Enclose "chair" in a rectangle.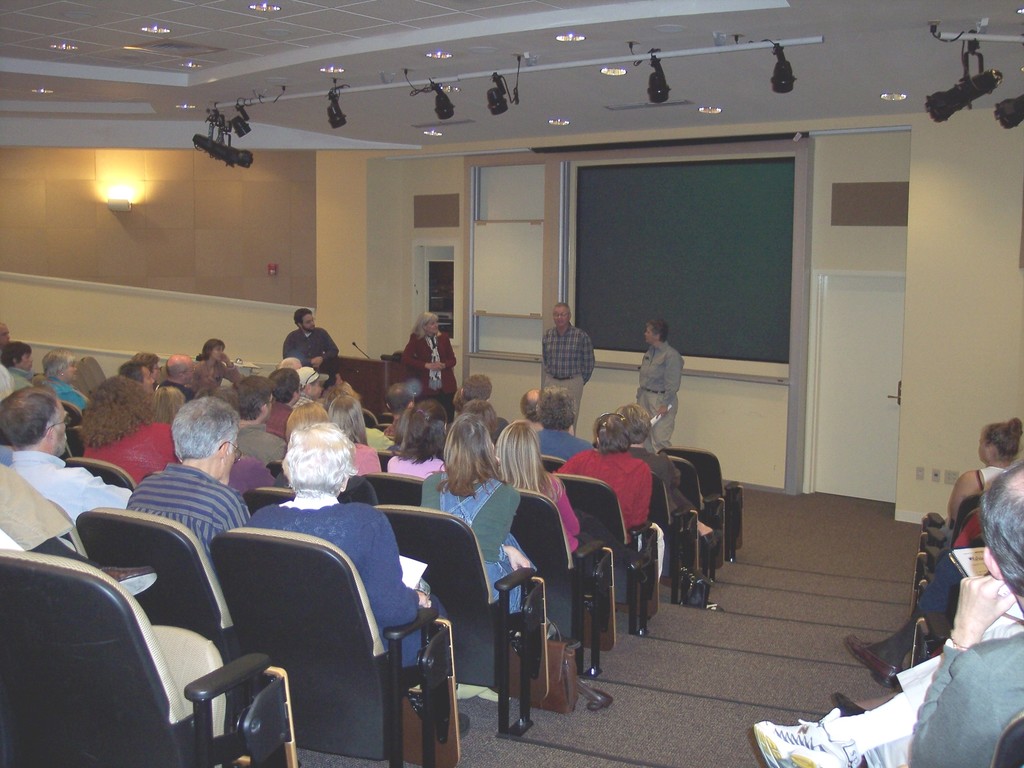
BBox(903, 610, 944, 669).
